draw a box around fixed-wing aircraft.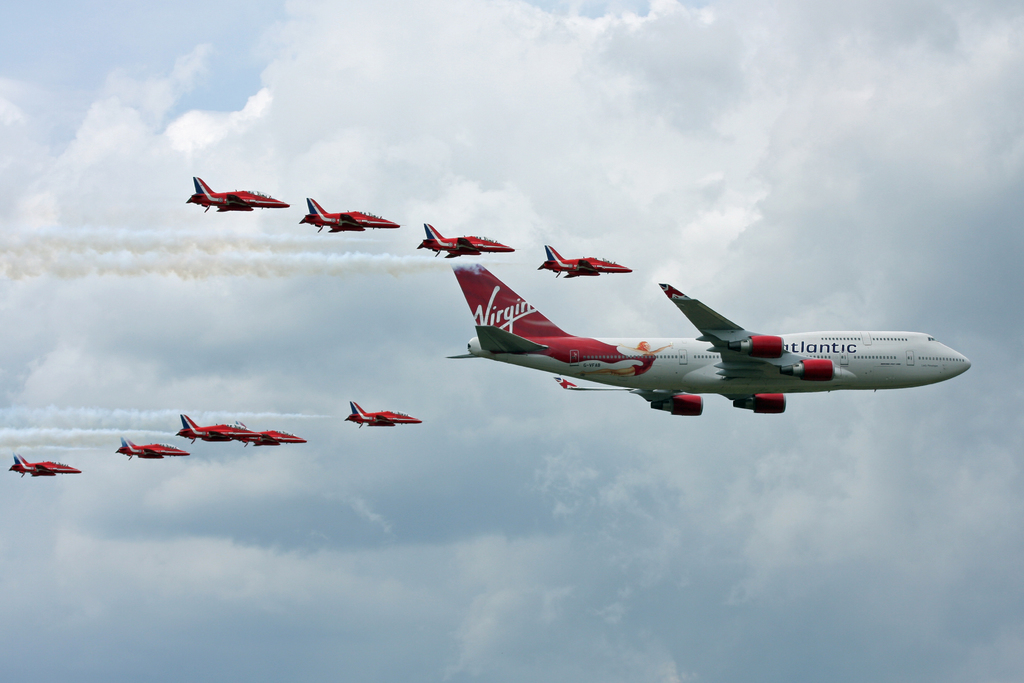
bbox=(298, 195, 400, 231).
